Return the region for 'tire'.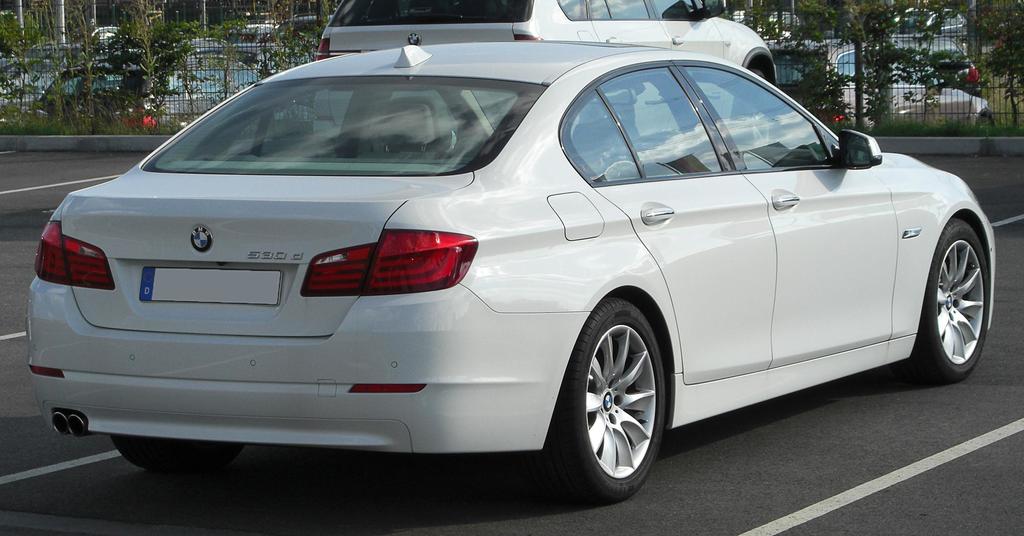
{"left": 916, "top": 218, "right": 989, "bottom": 386}.
